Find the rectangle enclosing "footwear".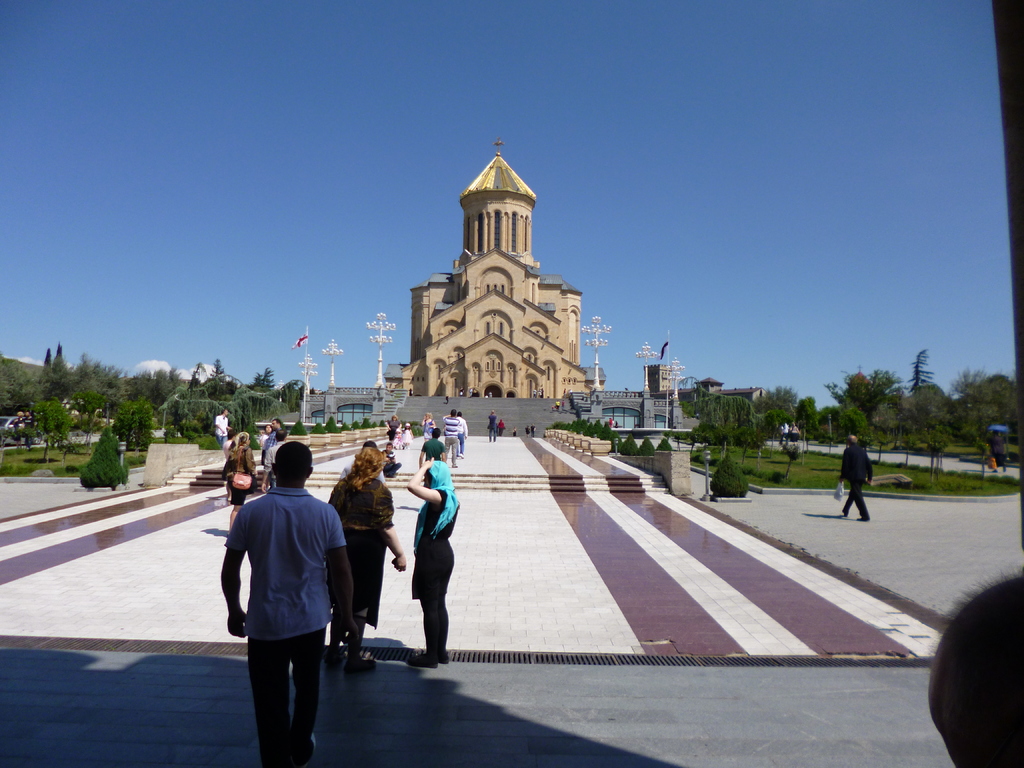
{"x1": 342, "y1": 652, "x2": 366, "y2": 666}.
